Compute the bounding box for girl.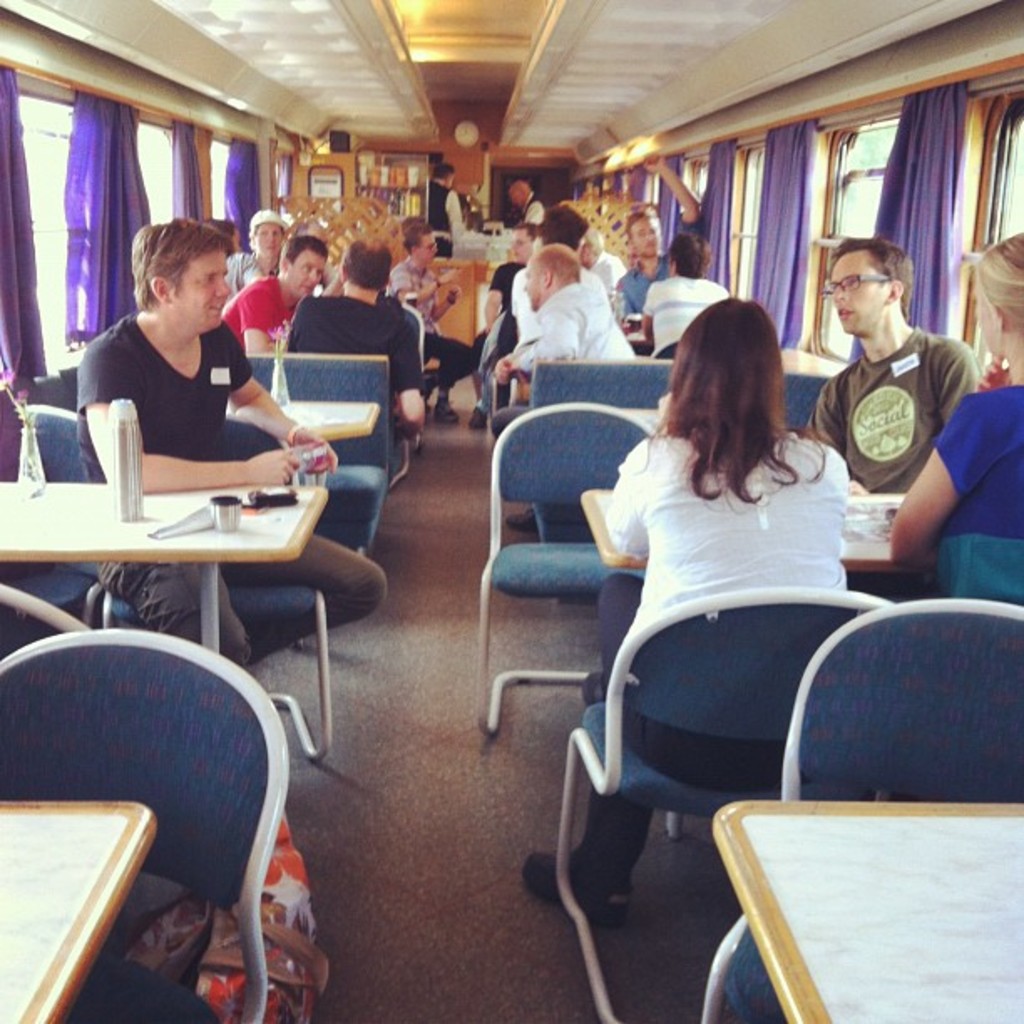
locate(522, 298, 855, 915).
